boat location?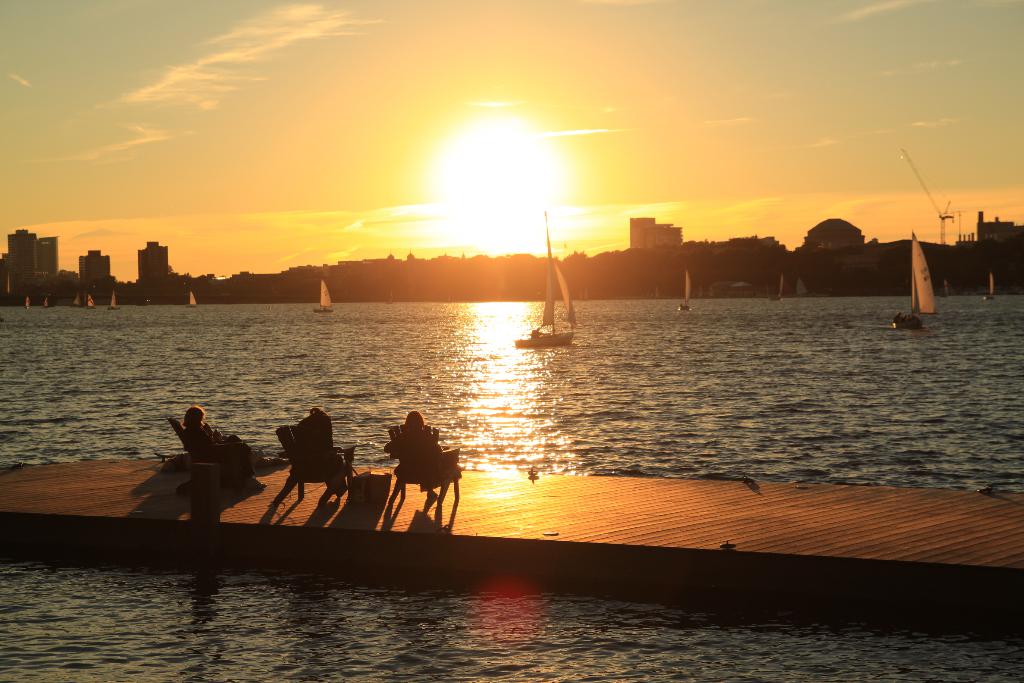
x1=892, y1=229, x2=936, y2=332
